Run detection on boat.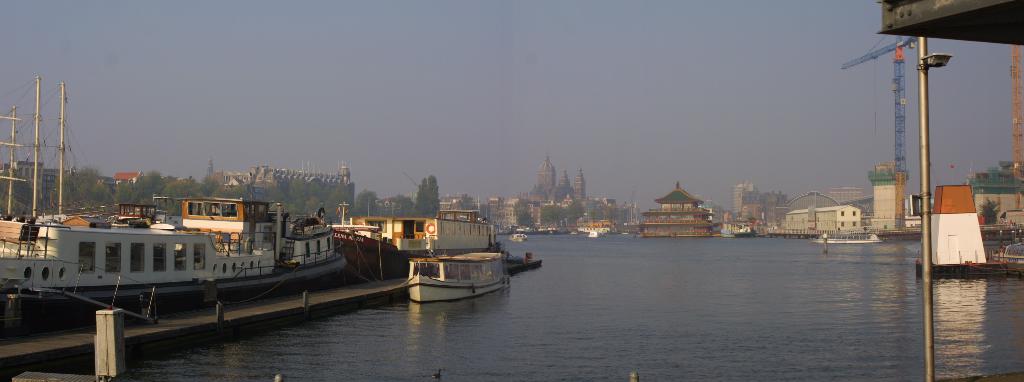
Result: bbox=[0, 74, 344, 318].
